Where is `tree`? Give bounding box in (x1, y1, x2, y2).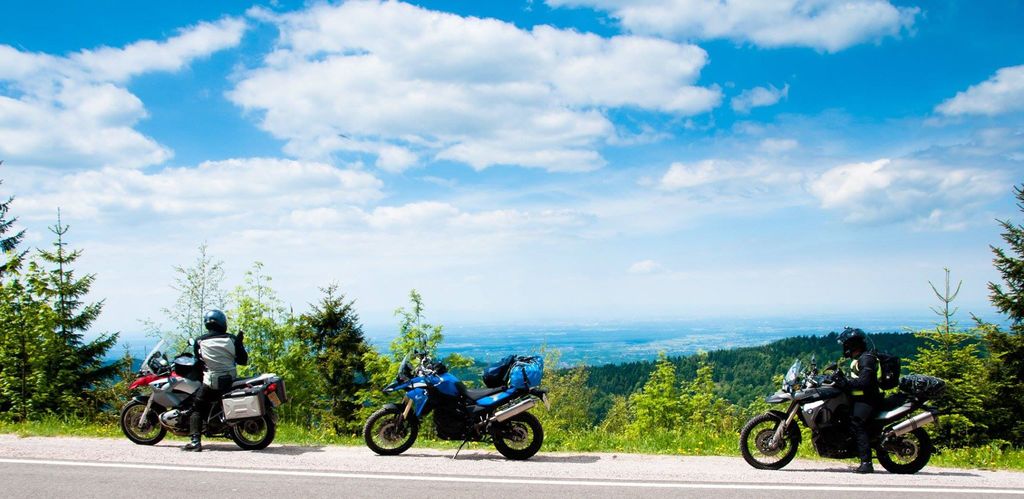
(236, 256, 292, 377).
